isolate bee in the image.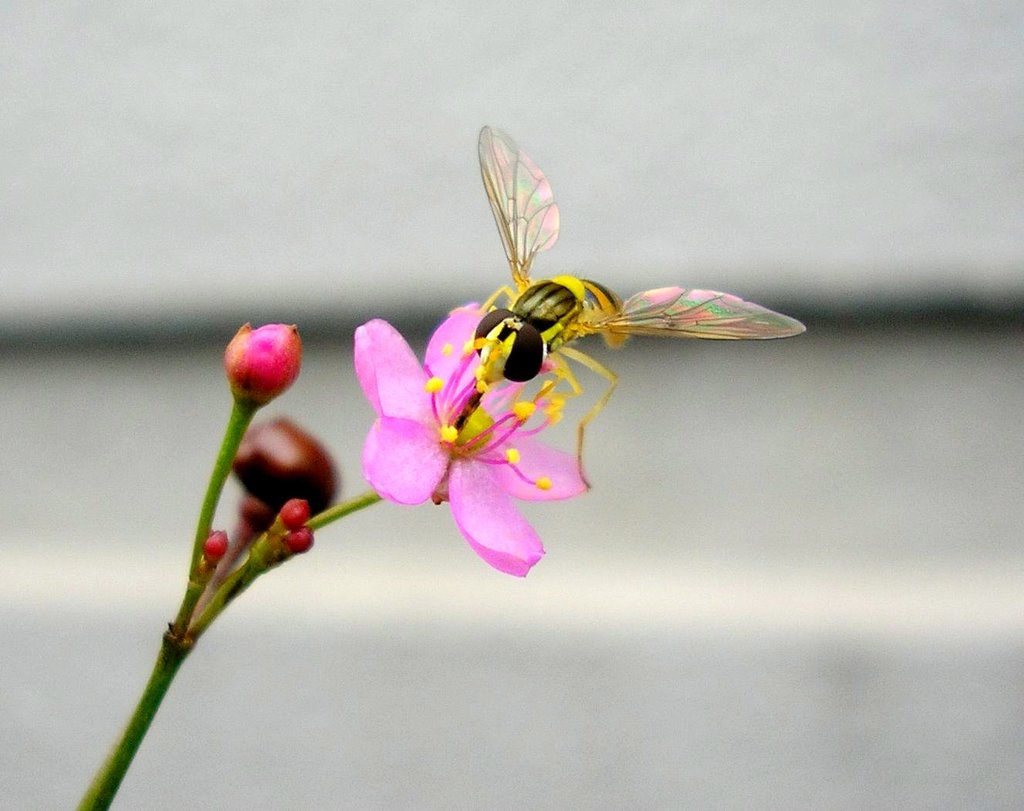
Isolated region: pyautogui.locateOnScreen(369, 170, 797, 480).
